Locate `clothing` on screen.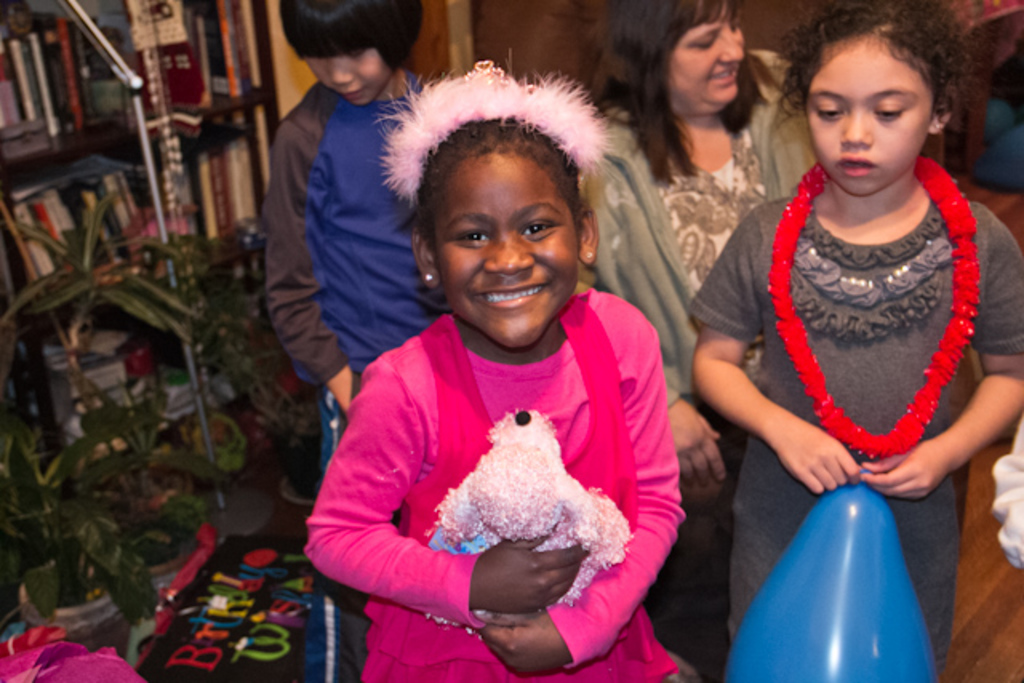
On screen at <bbox>272, 77, 454, 681</bbox>.
